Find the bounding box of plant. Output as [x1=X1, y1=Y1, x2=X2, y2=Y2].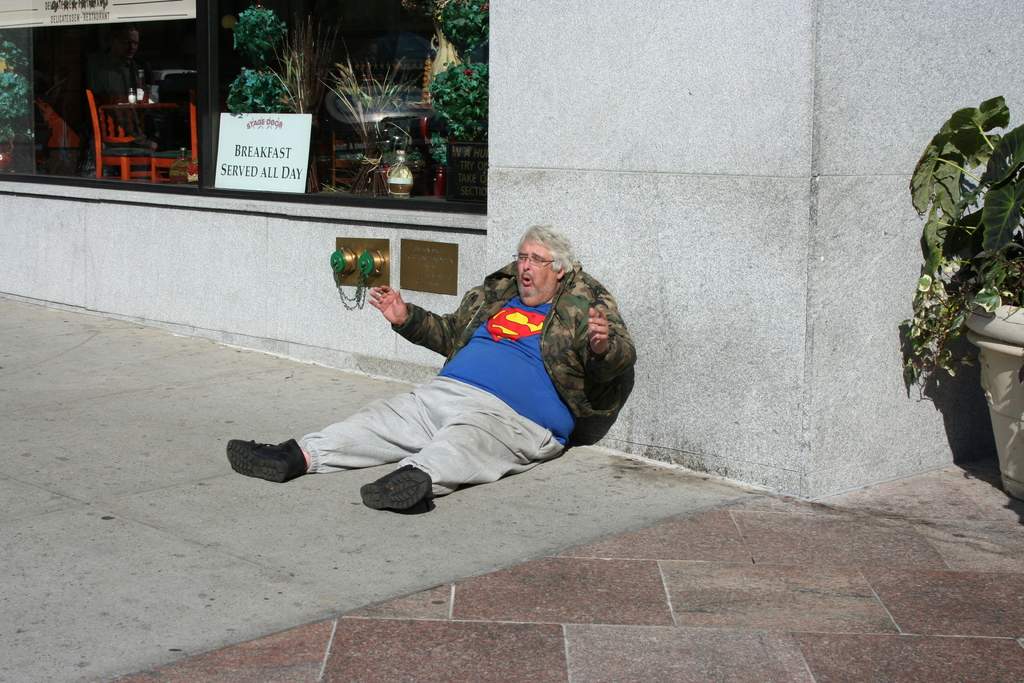
[x1=229, y1=0, x2=309, y2=126].
